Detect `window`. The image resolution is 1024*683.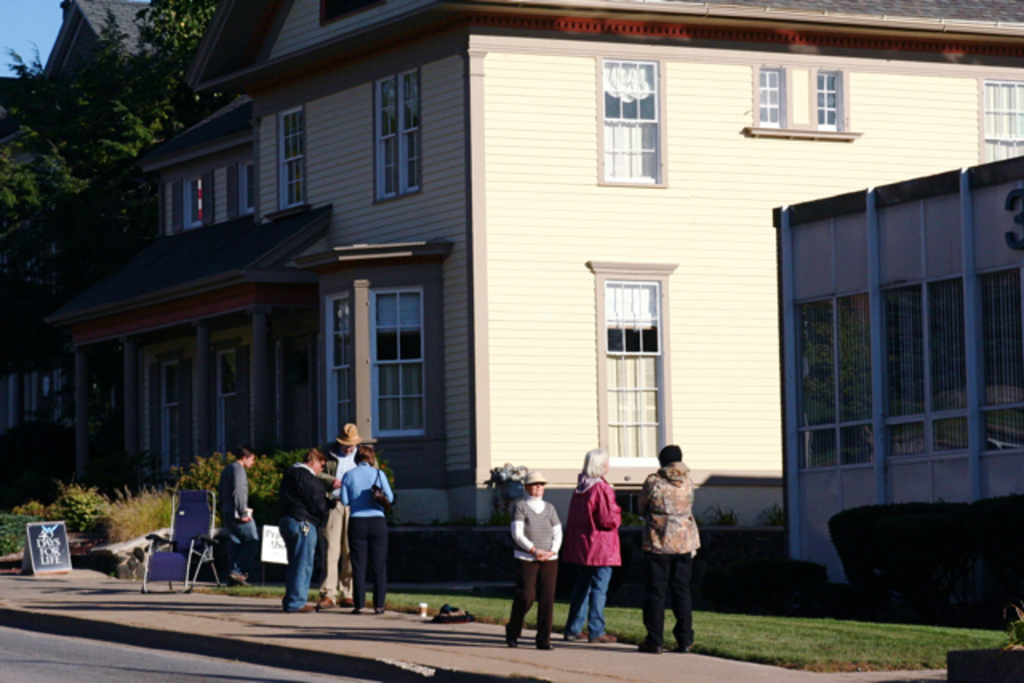
select_region(282, 101, 306, 206).
